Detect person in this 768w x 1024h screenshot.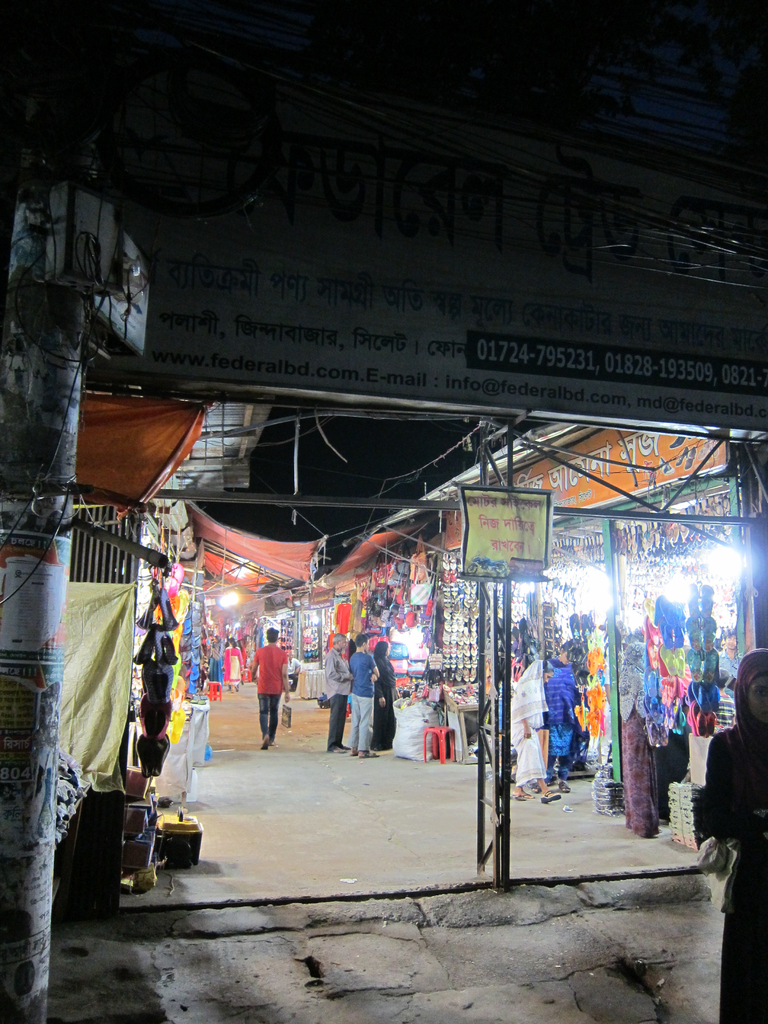
Detection: region(529, 641, 583, 793).
